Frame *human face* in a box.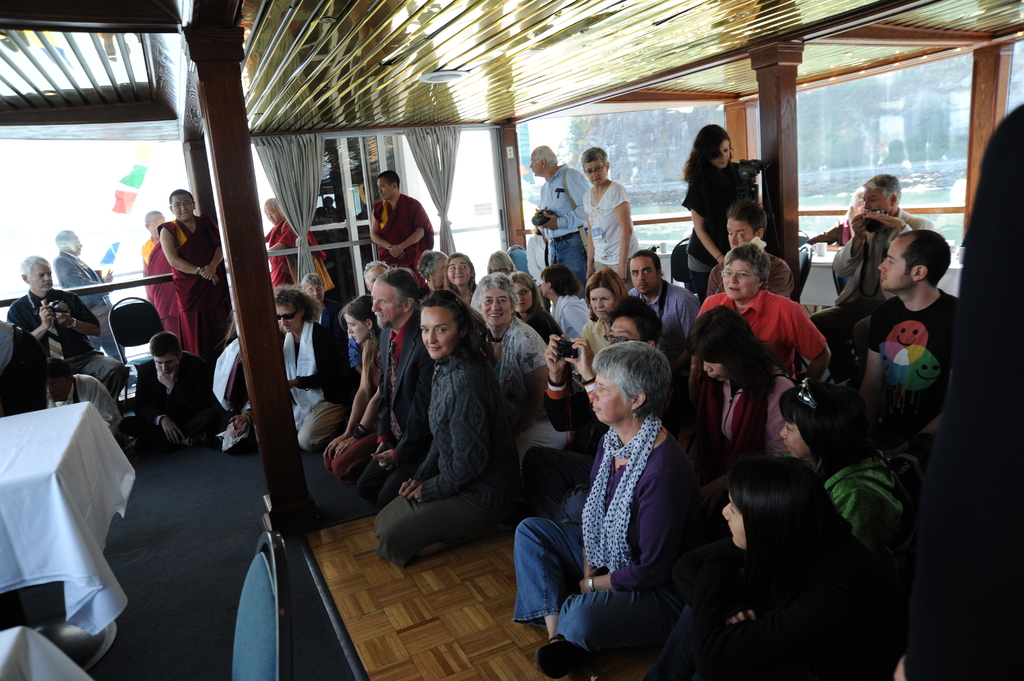
l=527, t=154, r=541, b=177.
